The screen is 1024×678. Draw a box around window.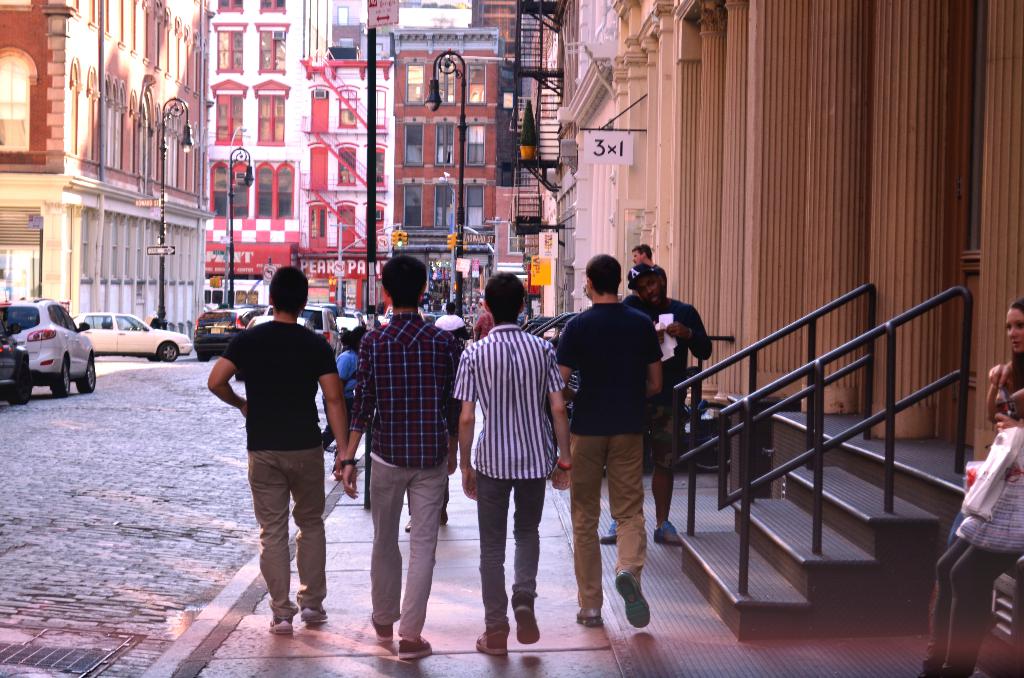
select_region(434, 118, 454, 167).
